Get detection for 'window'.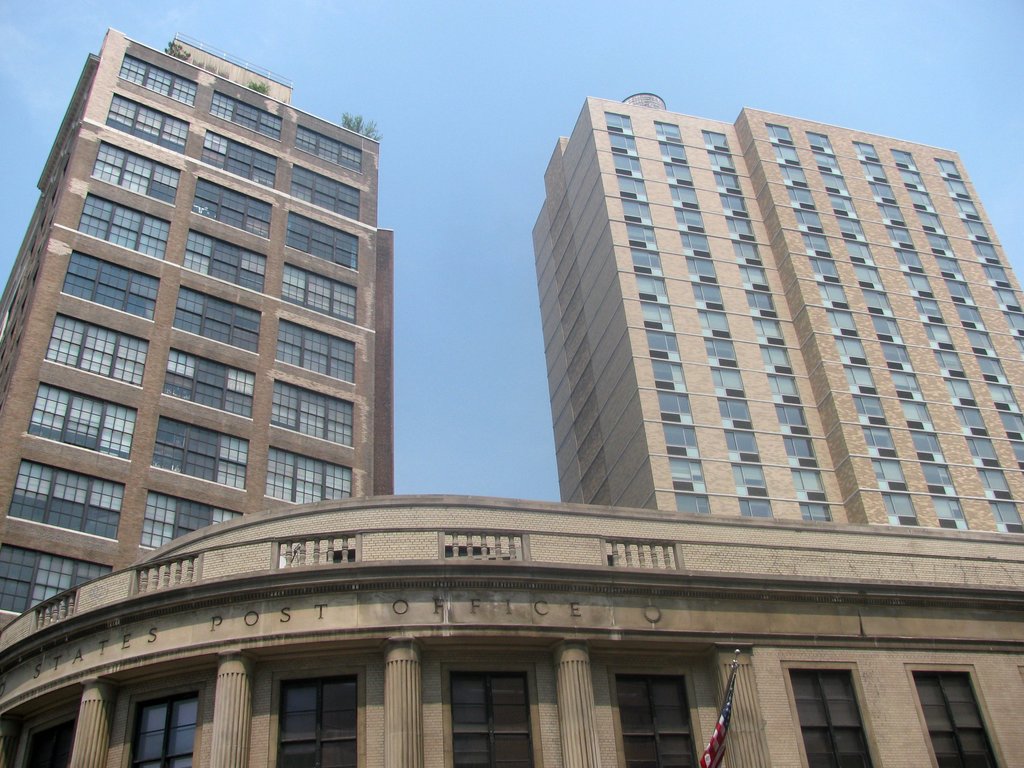
Detection: box=[886, 226, 916, 248].
